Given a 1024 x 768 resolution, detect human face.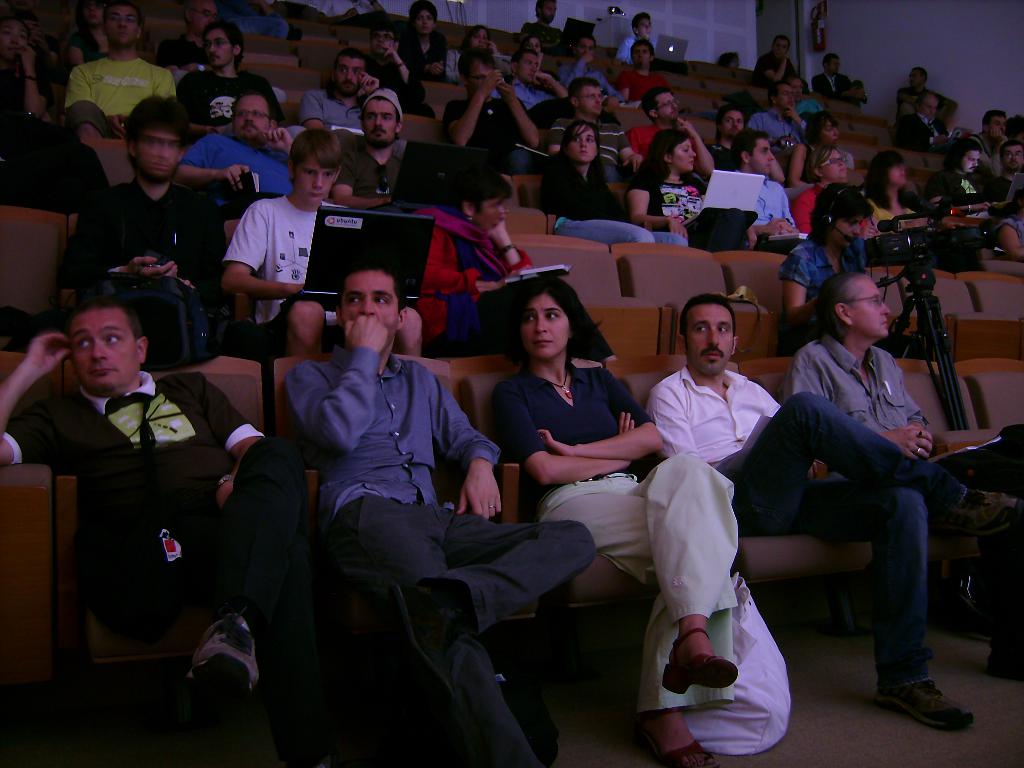
rect(189, 1, 216, 29).
